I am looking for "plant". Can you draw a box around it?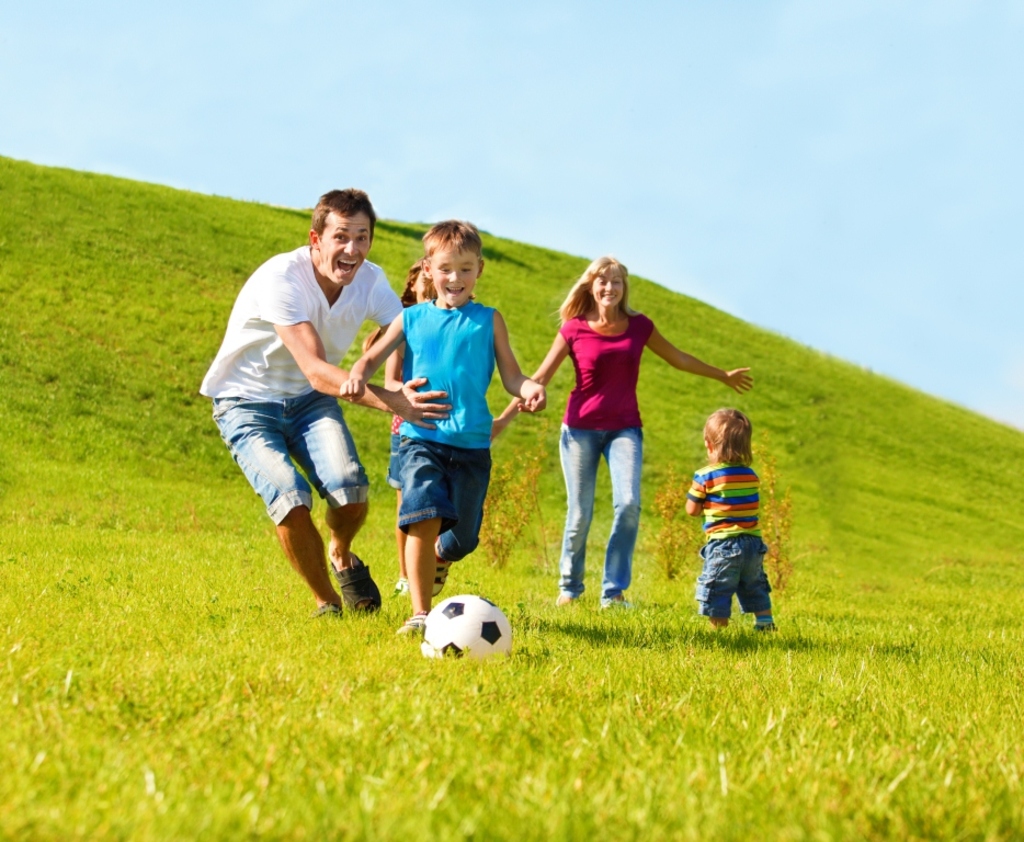
Sure, the bounding box is select_region(0, 148, 1023, 841).
